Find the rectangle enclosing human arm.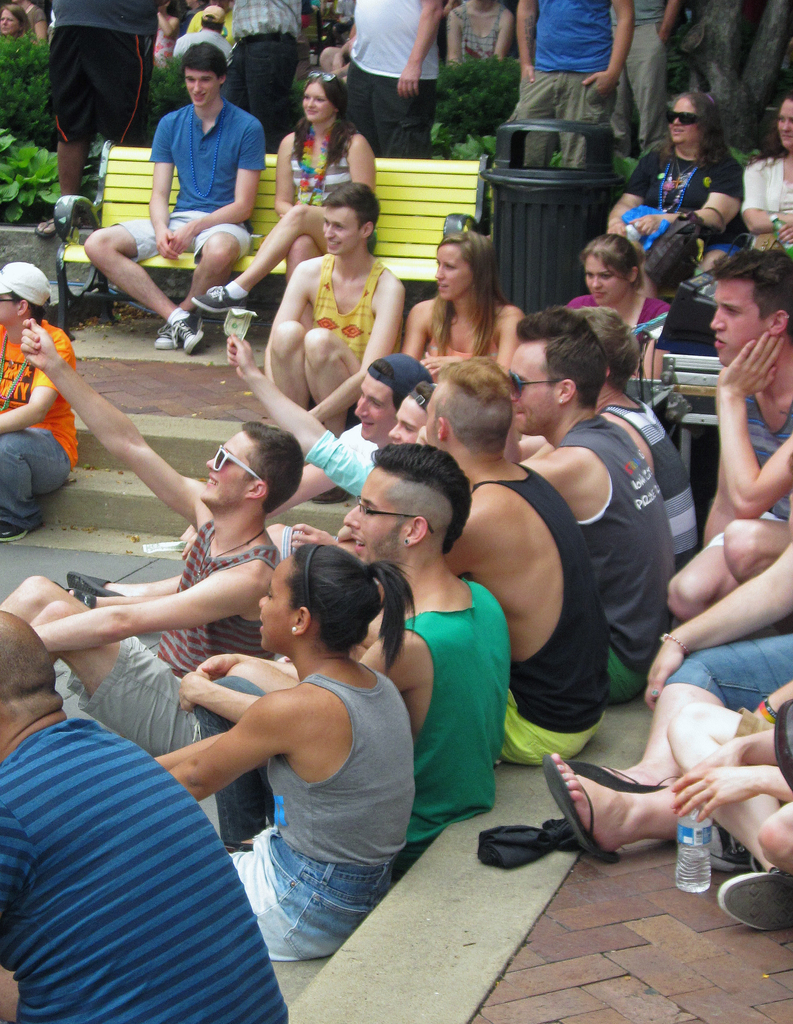
l=714, t=314, r=792, b=526.
